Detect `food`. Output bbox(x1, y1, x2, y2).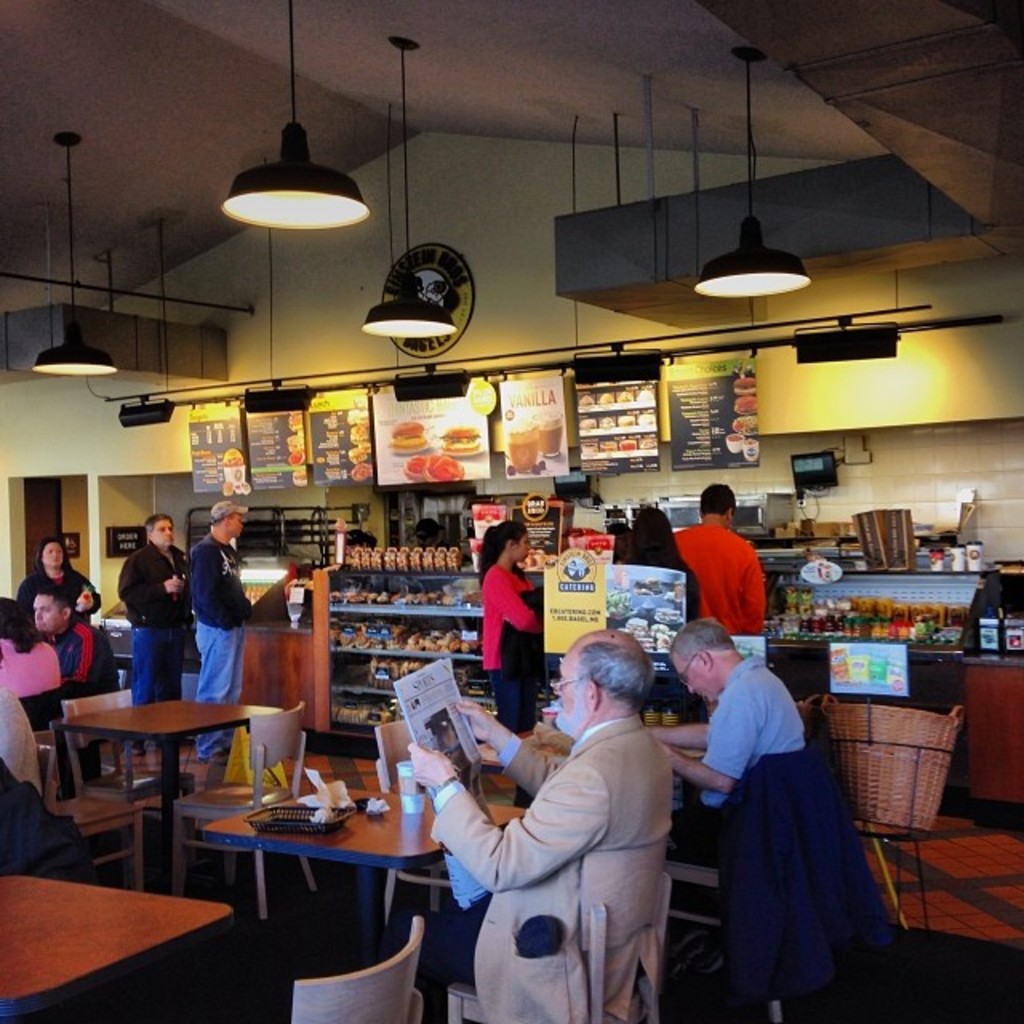
bbox(290, 466, 309, 482).
